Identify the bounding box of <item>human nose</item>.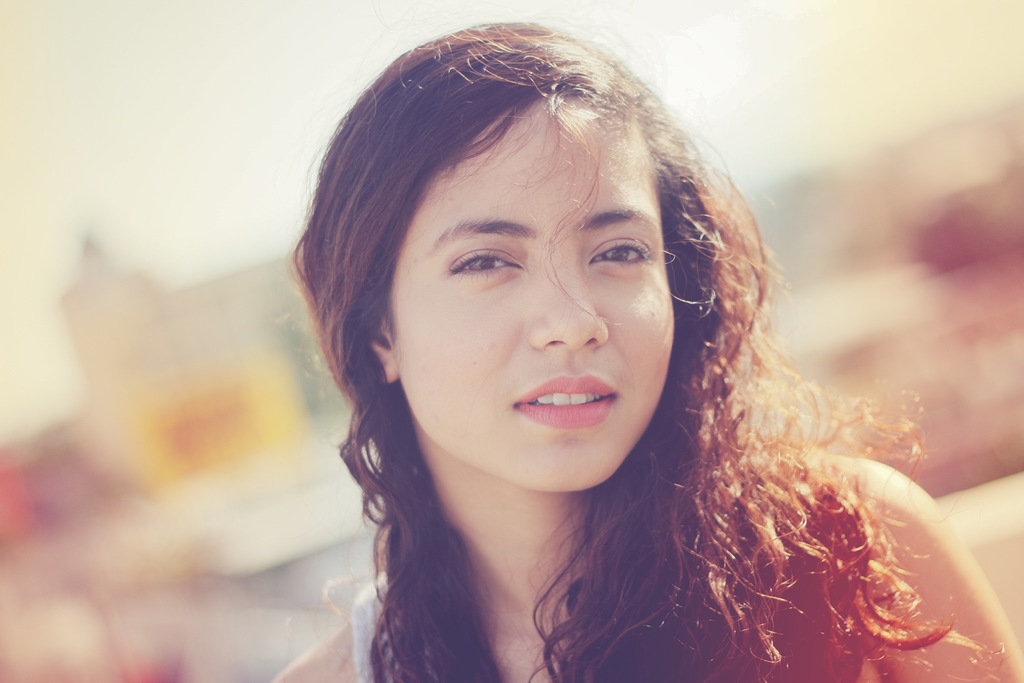
[525,247,610,352].
